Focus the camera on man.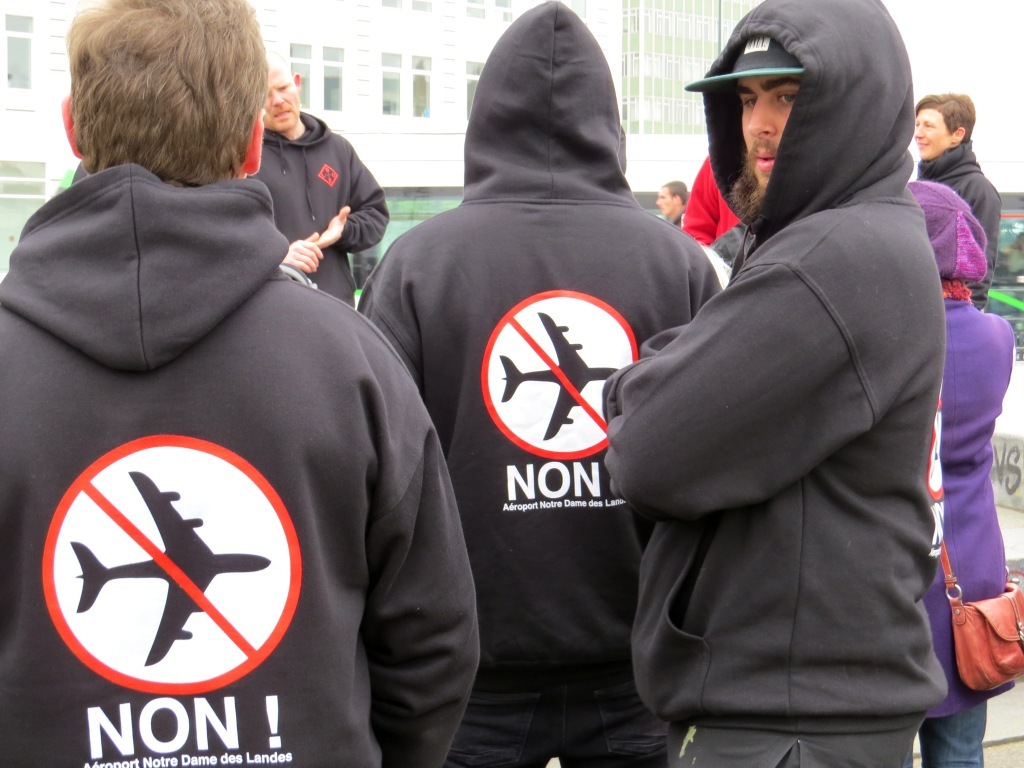
Focus region: <region>0, 0, 479, 767</region>.
